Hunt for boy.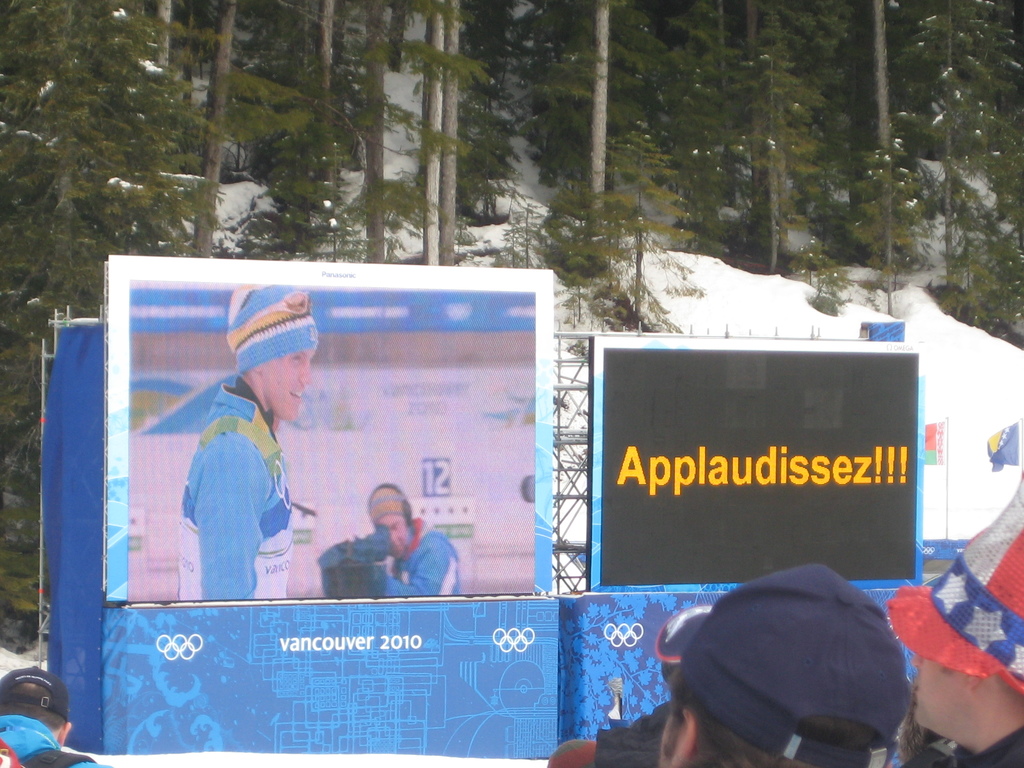
Hunted down at (left=658, top=563, right=912, bottom=767).
